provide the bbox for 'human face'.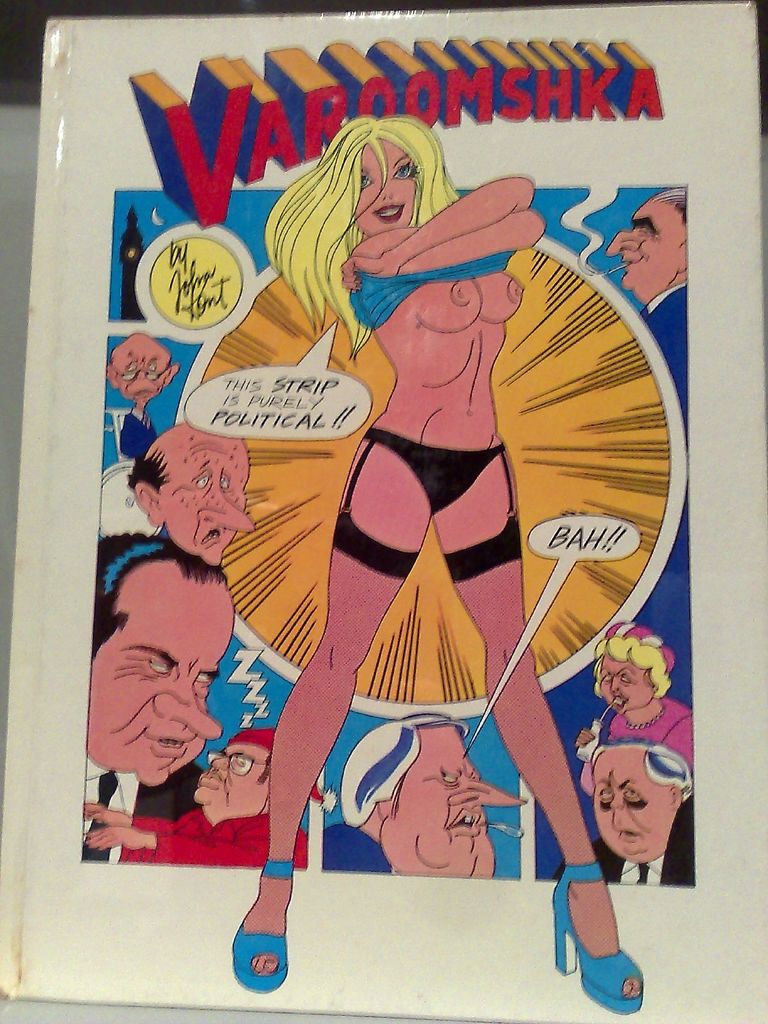
left=607, top=197, right=684, bottom=298.
